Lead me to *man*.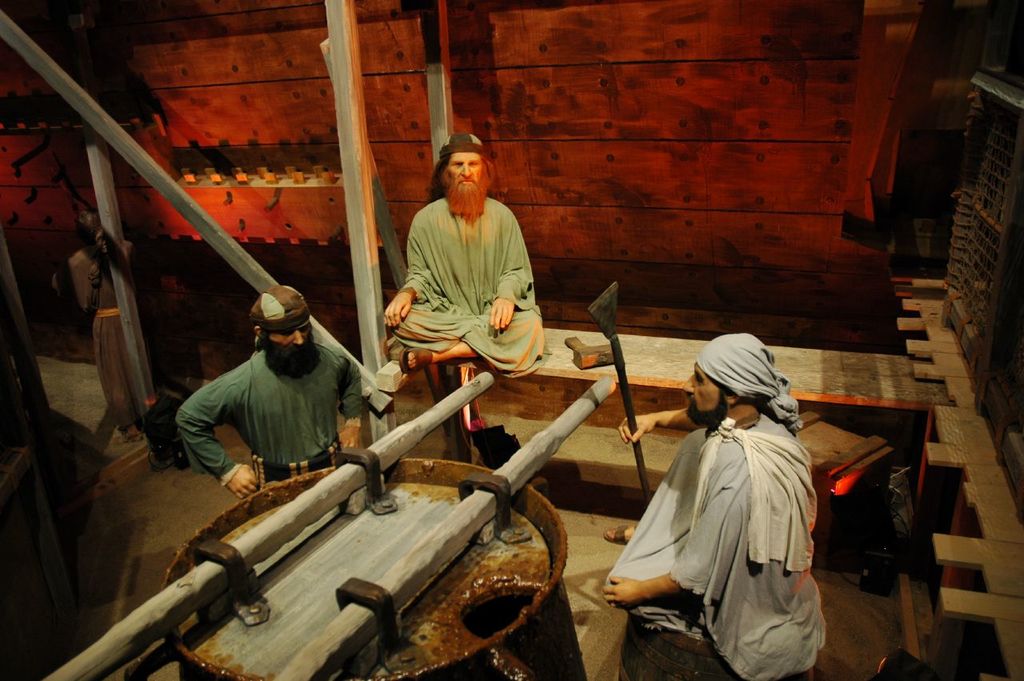
Lead to box(600, 326, 831, 679).
